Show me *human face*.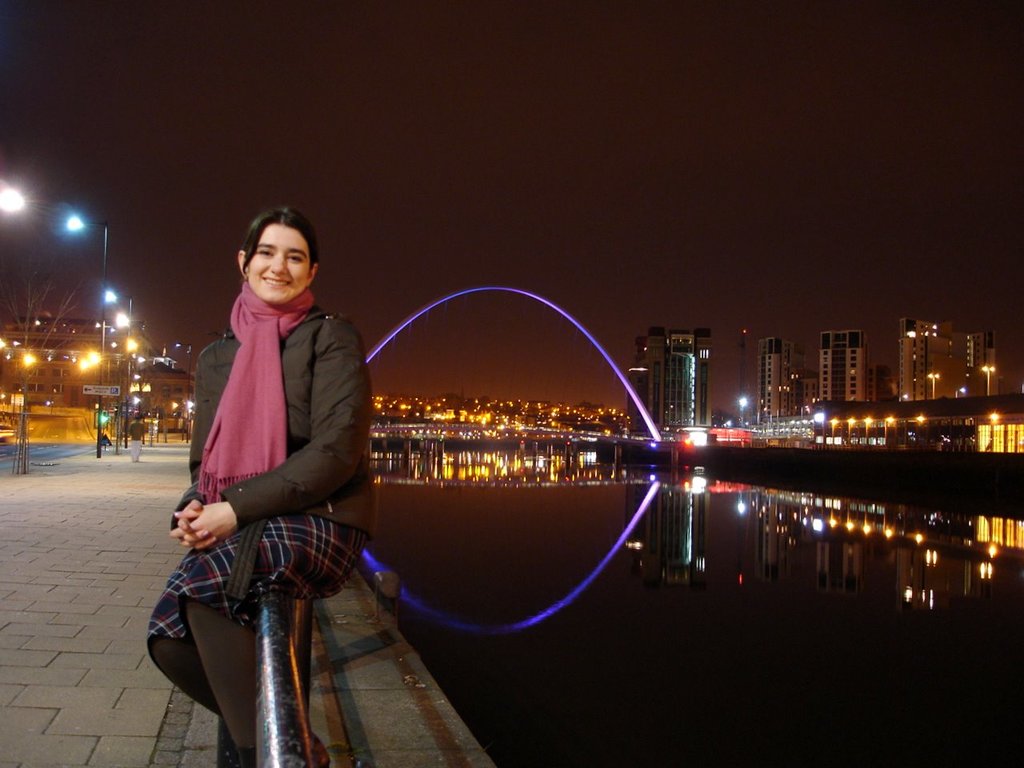
*human face* is here: BBox(248, 226, 312, 304).
